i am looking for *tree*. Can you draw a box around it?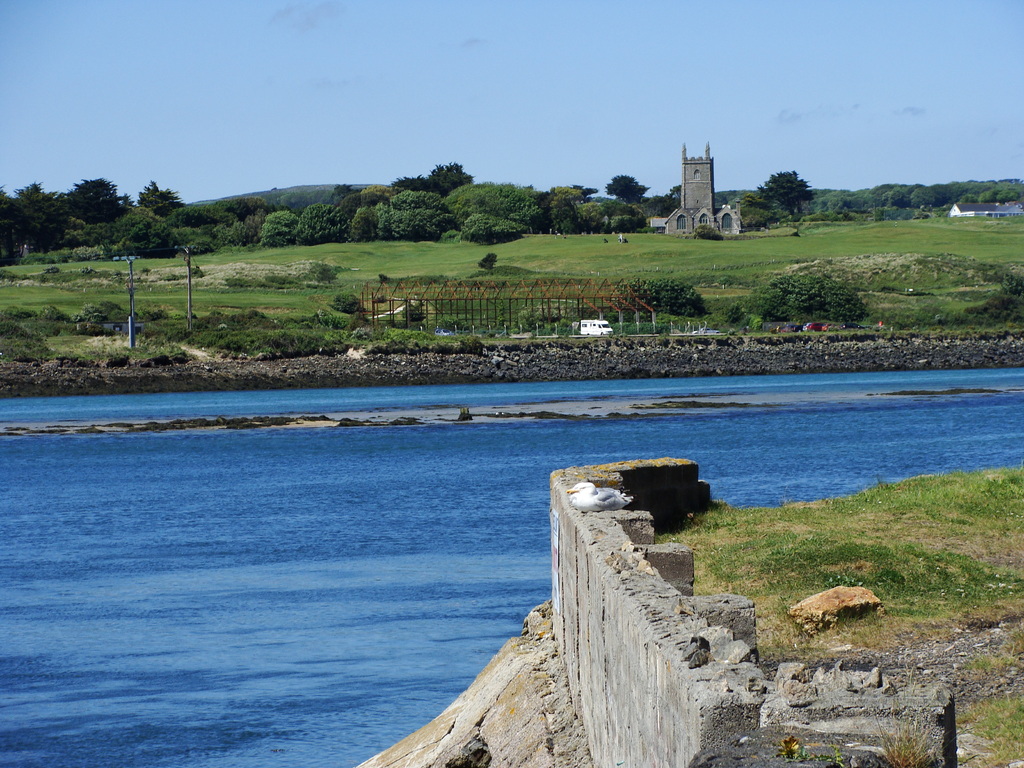
Sure, the bounding box is [600,175,652,207].
